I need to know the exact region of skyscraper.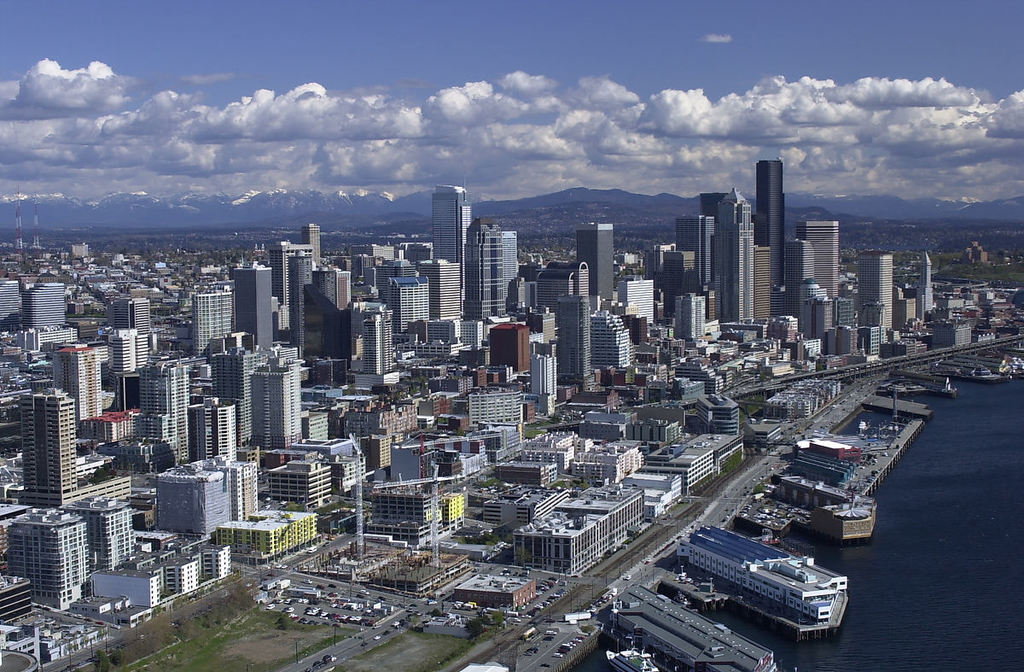
Region: [919,251,932,316].
